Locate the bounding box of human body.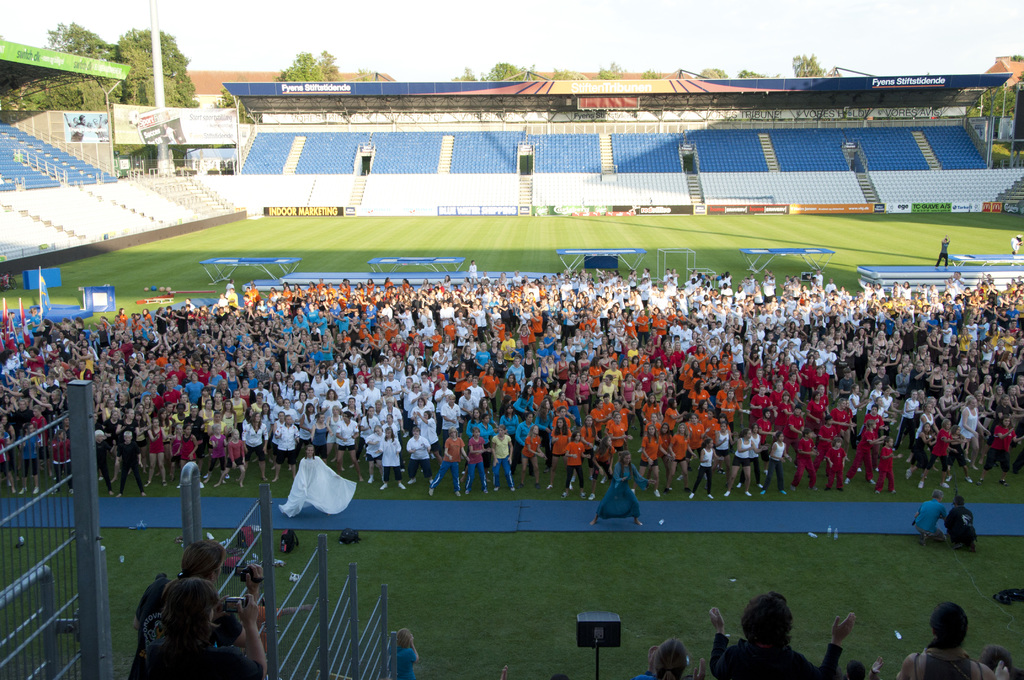
Bounding box: 245 359 252 372.
